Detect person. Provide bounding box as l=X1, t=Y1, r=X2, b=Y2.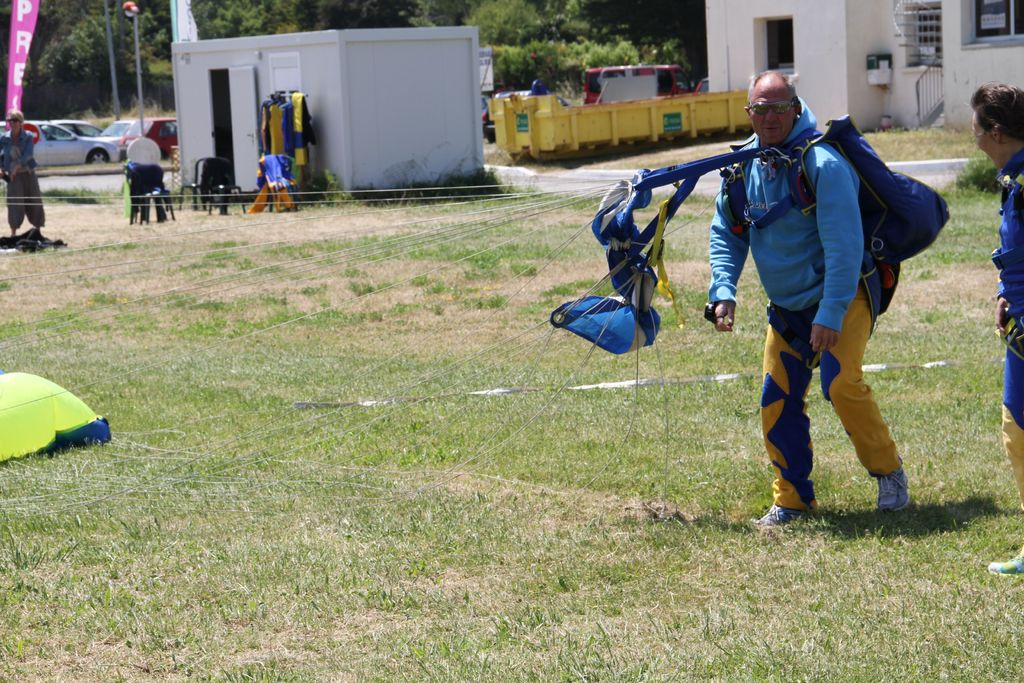
l=0, t=109, r=42, b=238.
